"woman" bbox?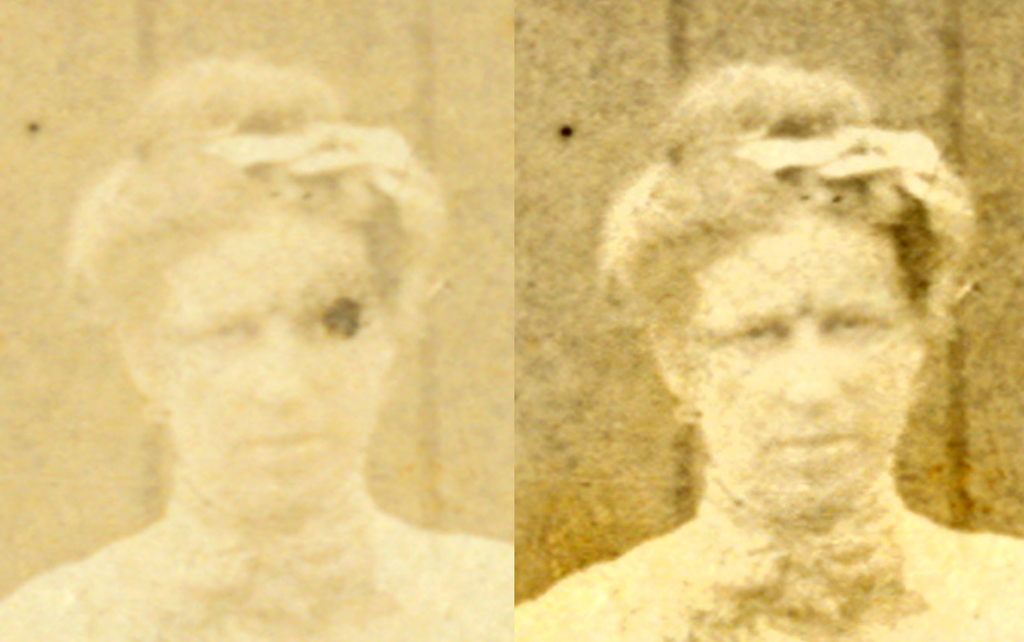
<bbox>450, 29, 1003, 611</bbox>
